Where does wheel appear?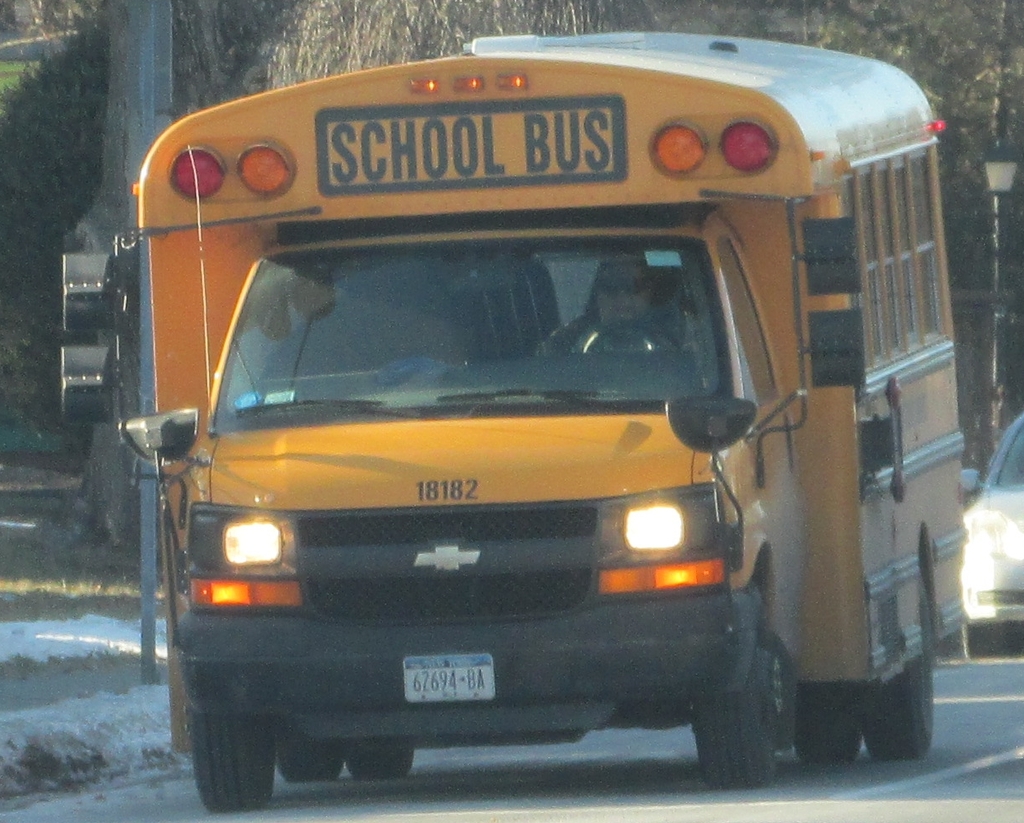
Appears at 802/685/868/764.
